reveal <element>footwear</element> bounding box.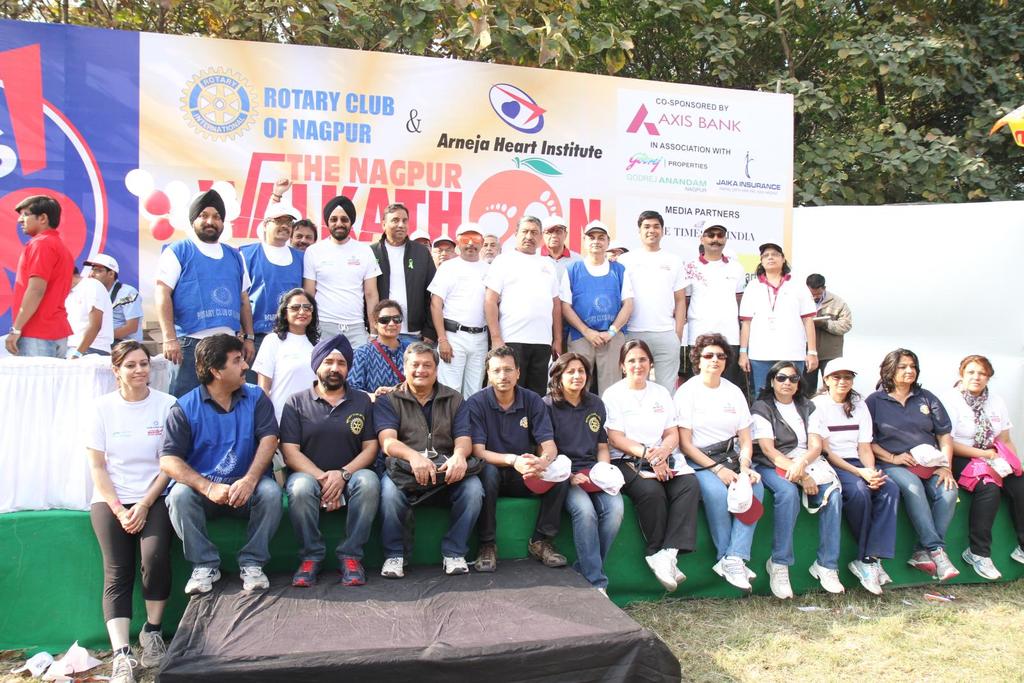
Revealed: {"x1": 847, "y1": 554, "x2": 883, "y2": 598}.
